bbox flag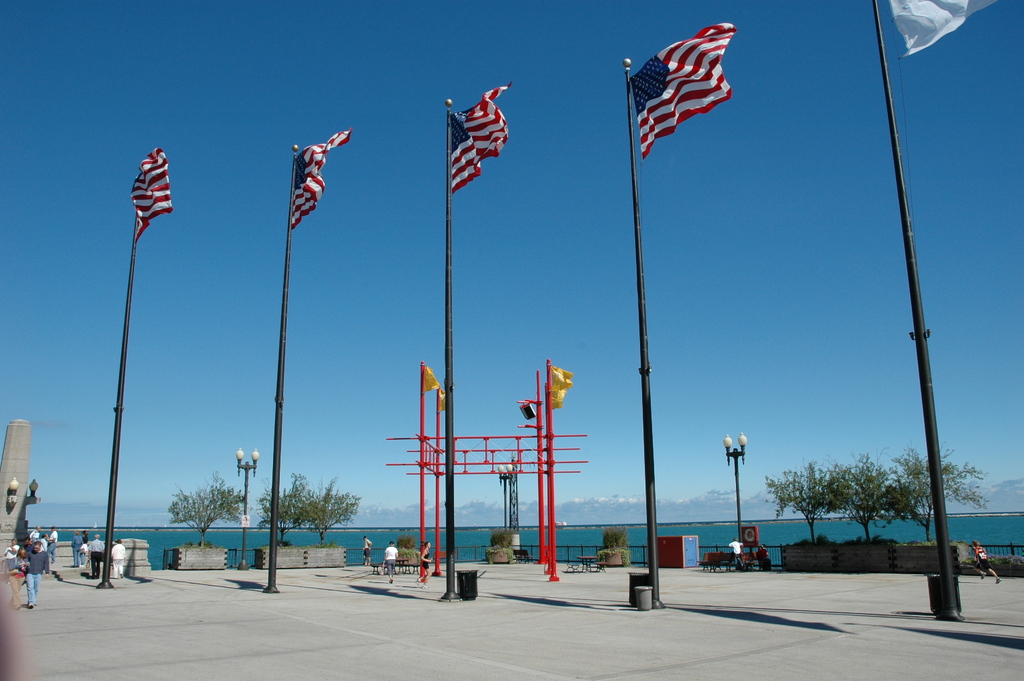
<bbox>549, 387, 569, 414</bbox>
